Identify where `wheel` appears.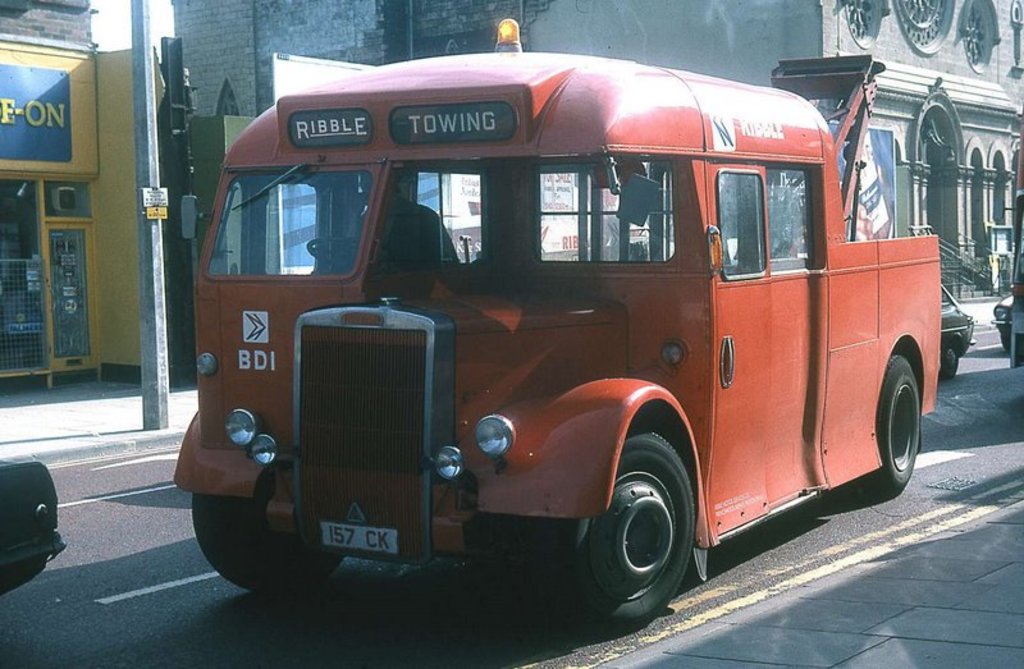
Appears at bbox(943, 340, 957, 377).
